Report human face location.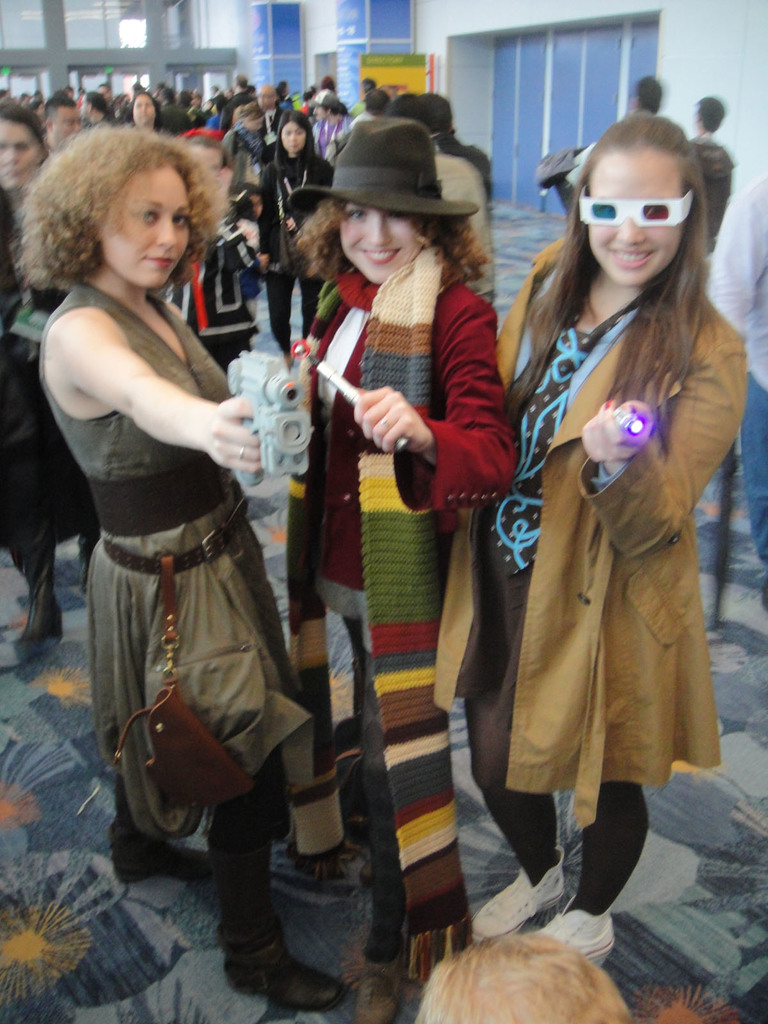
Report: crop(588, 152, 684, 286).
